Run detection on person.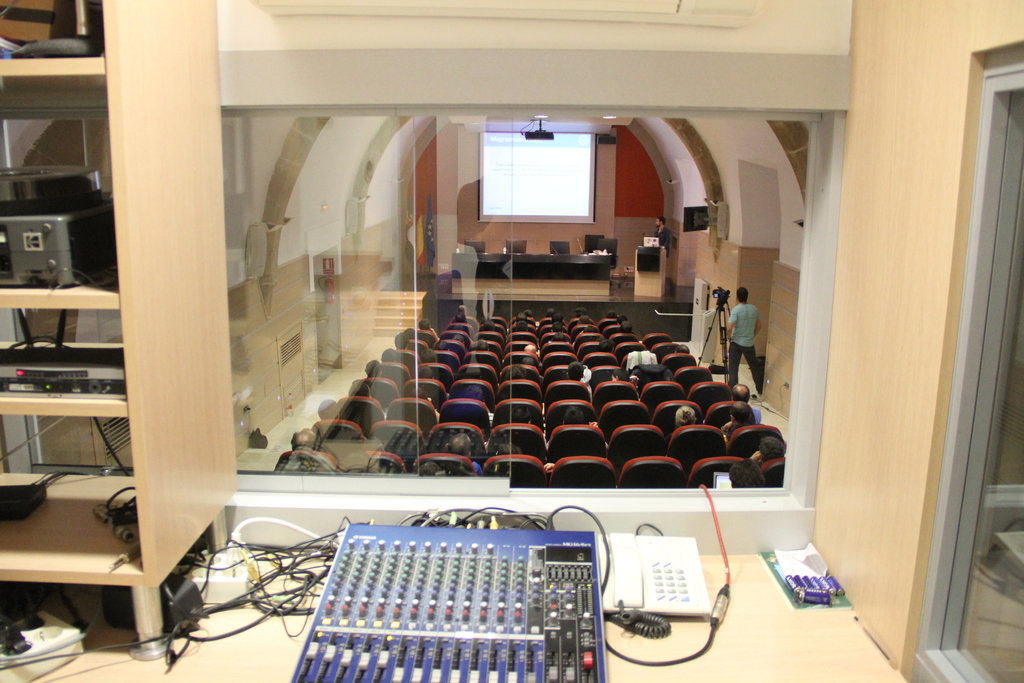
Result: l=676, t=400, r=698, b=427.
